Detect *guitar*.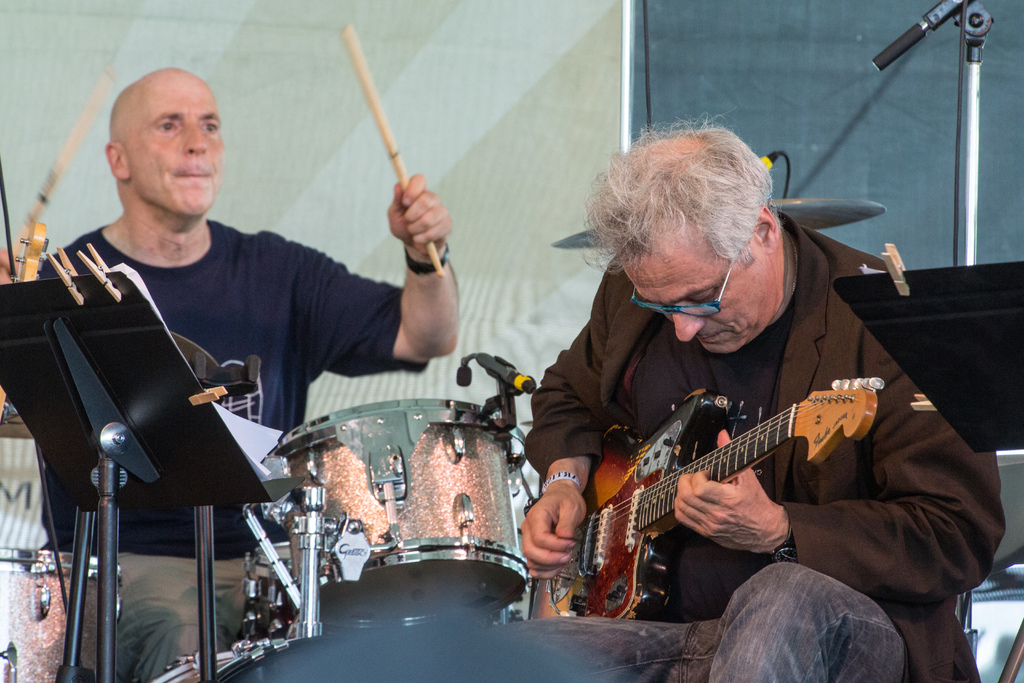
Detected at (525, 377, 884, 621).
